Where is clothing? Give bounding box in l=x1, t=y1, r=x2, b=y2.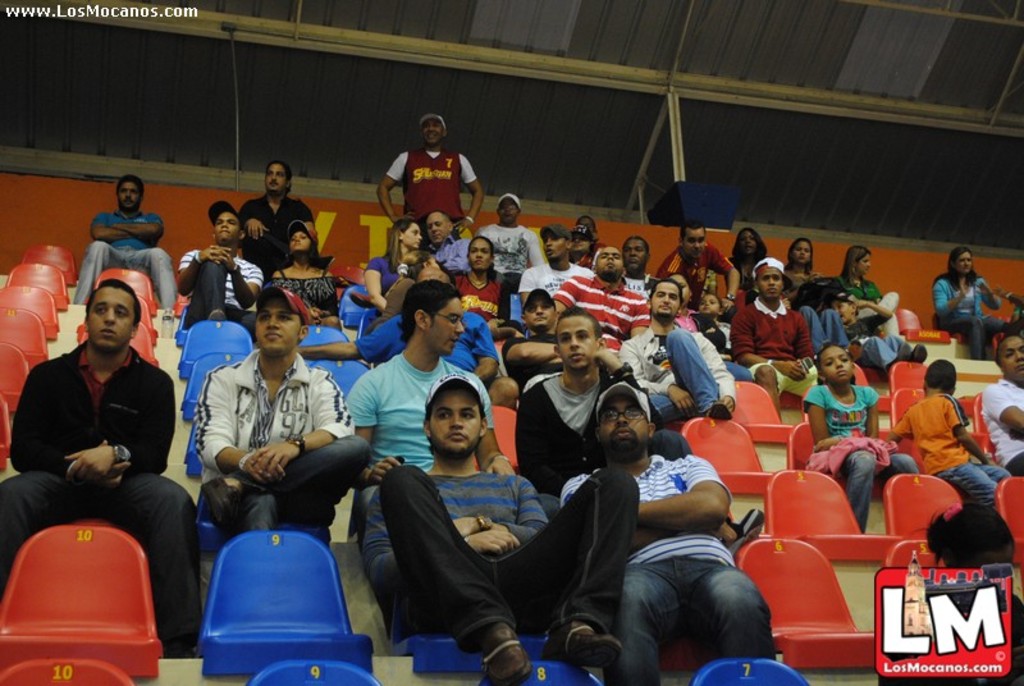
l=349, t=310, r=508, b=370.
